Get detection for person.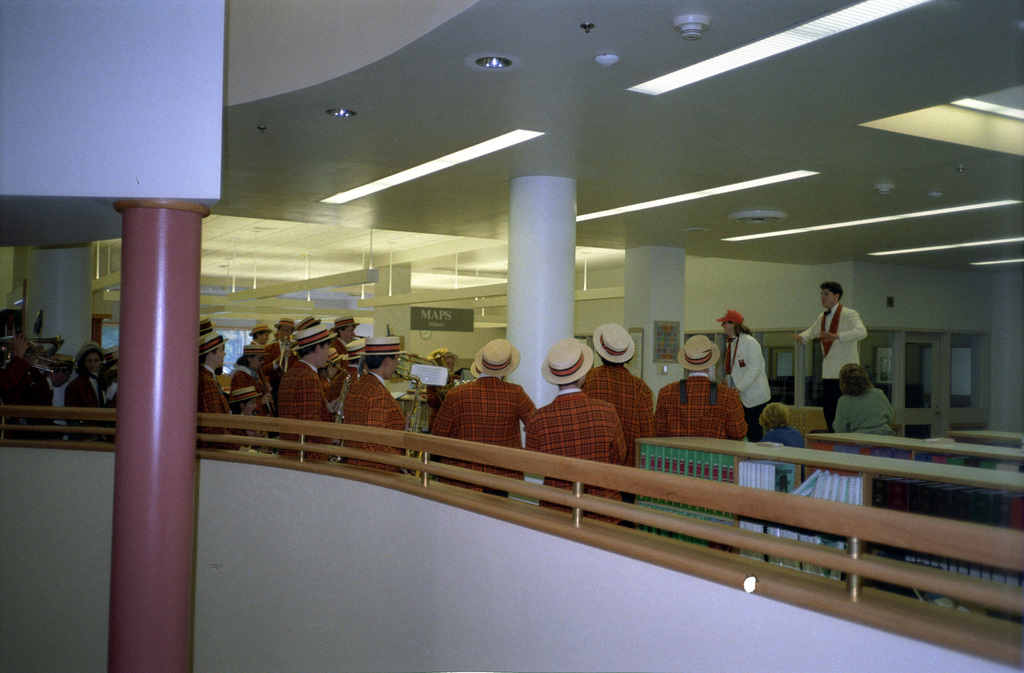
Detection: locate(28, 353, 68, 443).
